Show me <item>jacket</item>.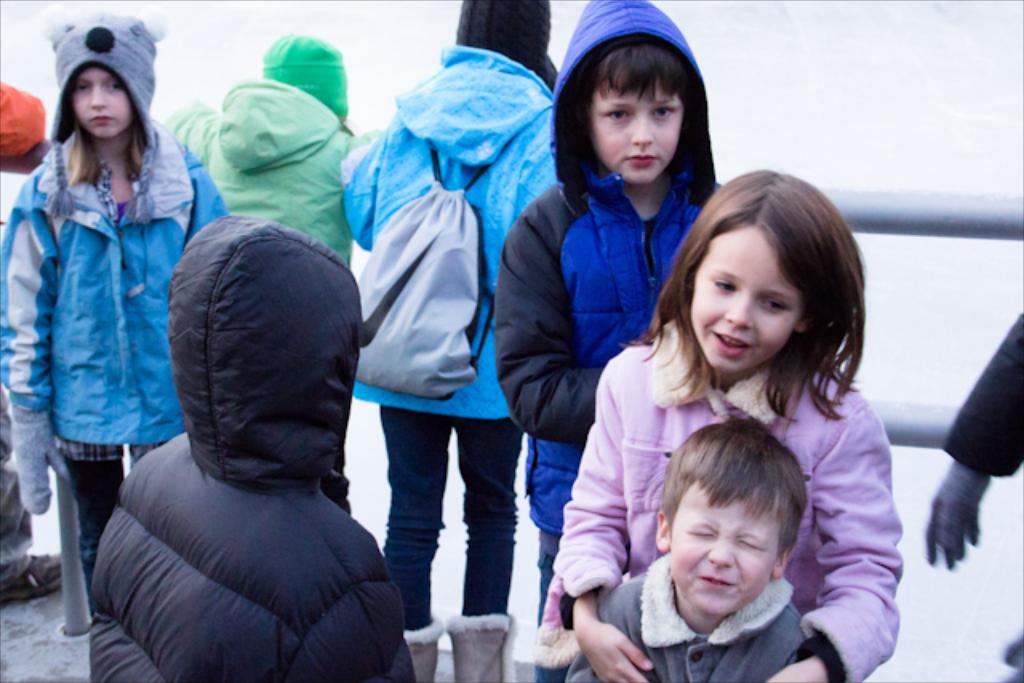
<item>jacket</item> is here: box(0, 72, 46, 162).
